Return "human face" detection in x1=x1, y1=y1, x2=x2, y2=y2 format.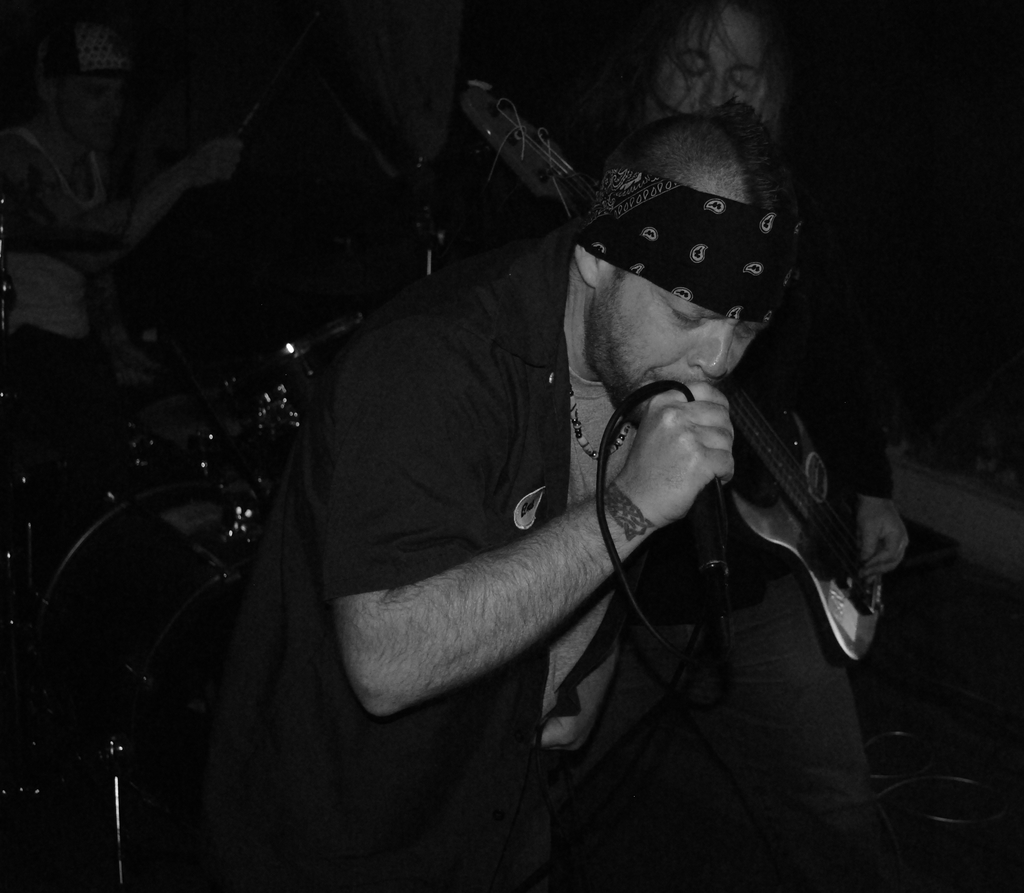
x1=49, y1=74, x2=126, y2=157.
